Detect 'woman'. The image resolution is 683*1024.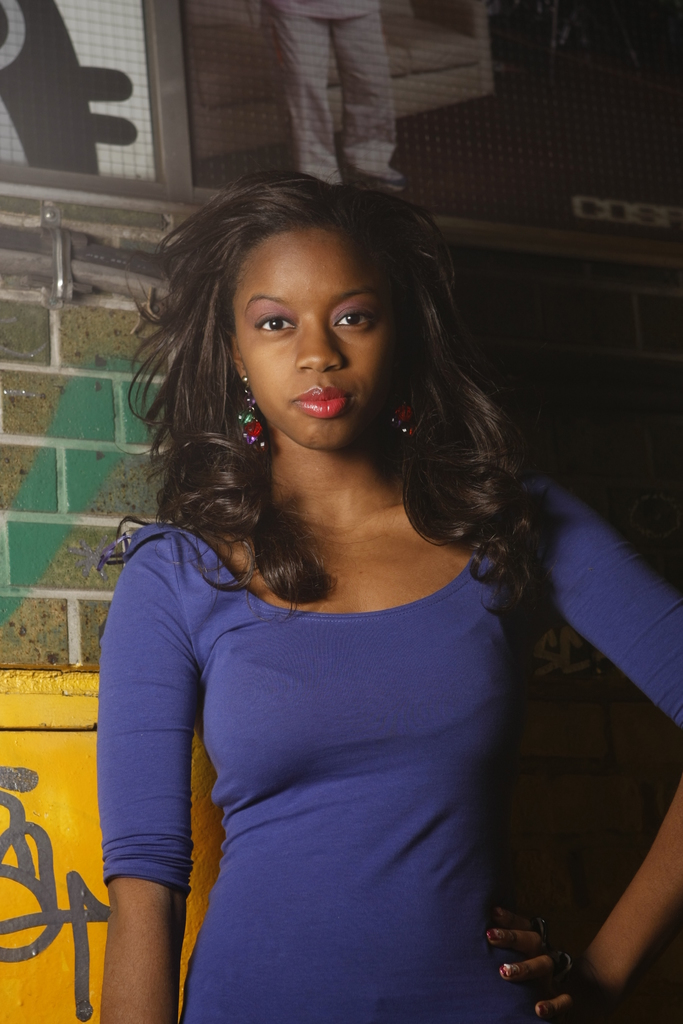
box(97, 176, 682, 1023).
